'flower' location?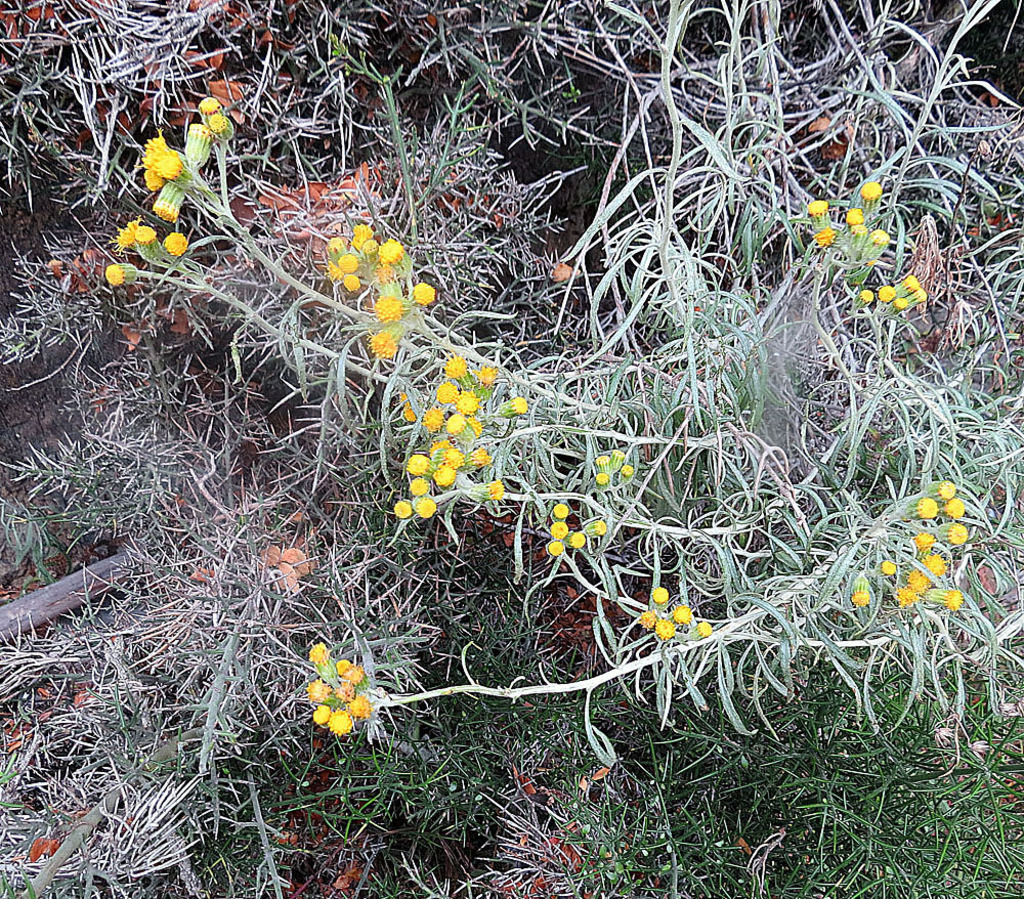
507:390:530:418
